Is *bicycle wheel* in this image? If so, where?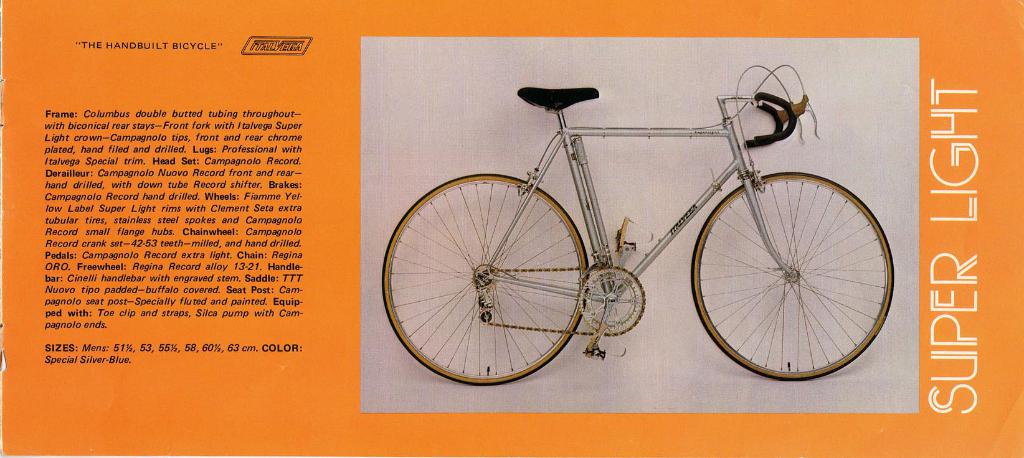
Yes, at region(377, 171, 588, 386).
